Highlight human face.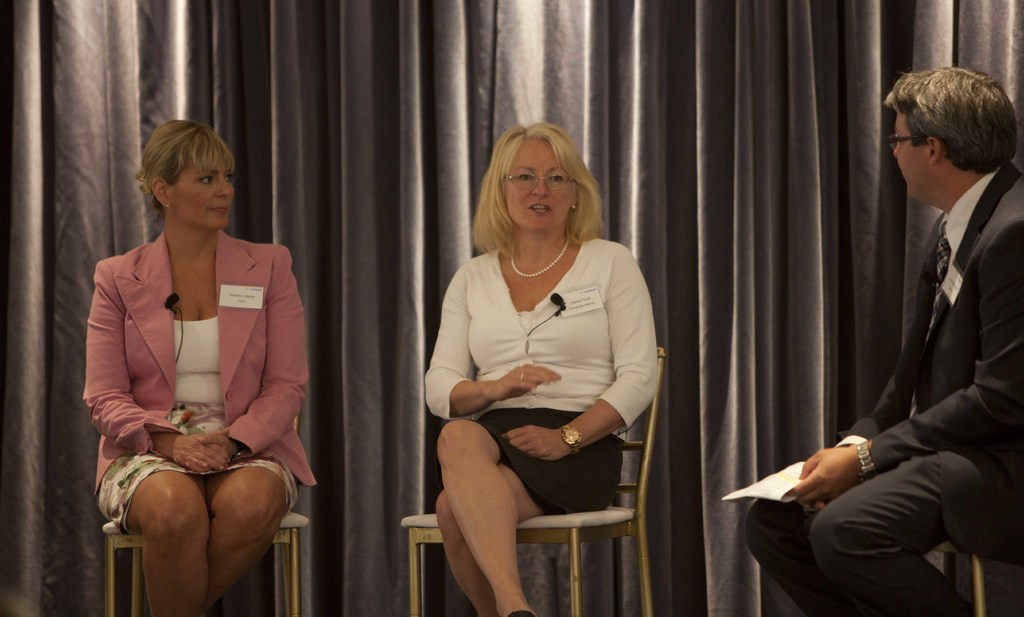
Highlighted region: crop(168, 154, 236, 232).
